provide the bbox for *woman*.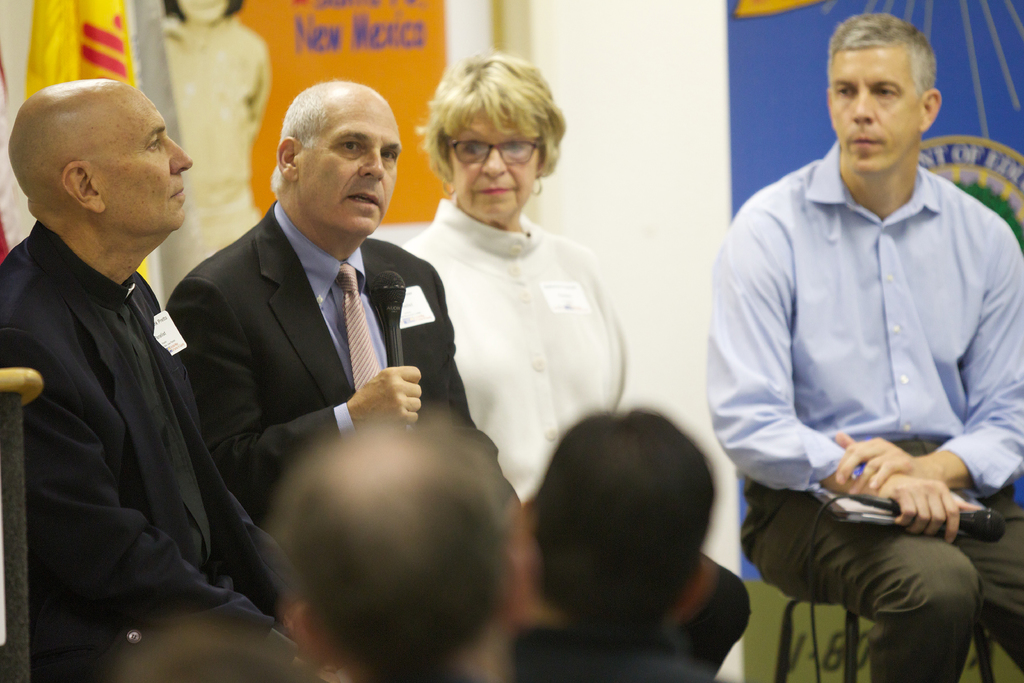
[391, 70, 643, 523].
